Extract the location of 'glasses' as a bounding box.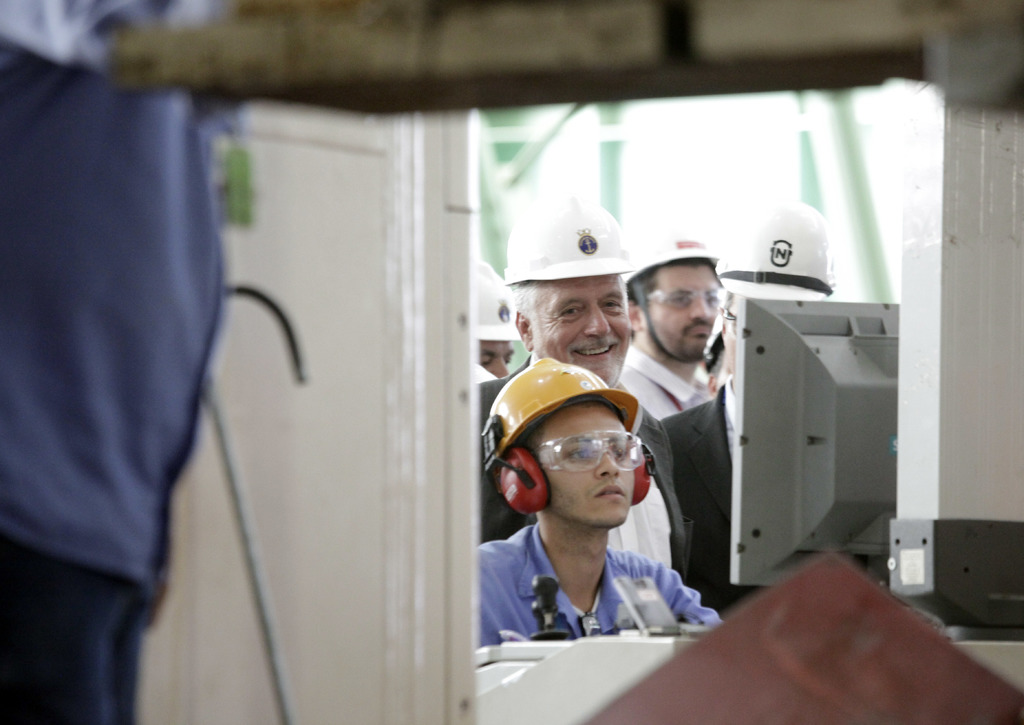
537/423/648/475.
